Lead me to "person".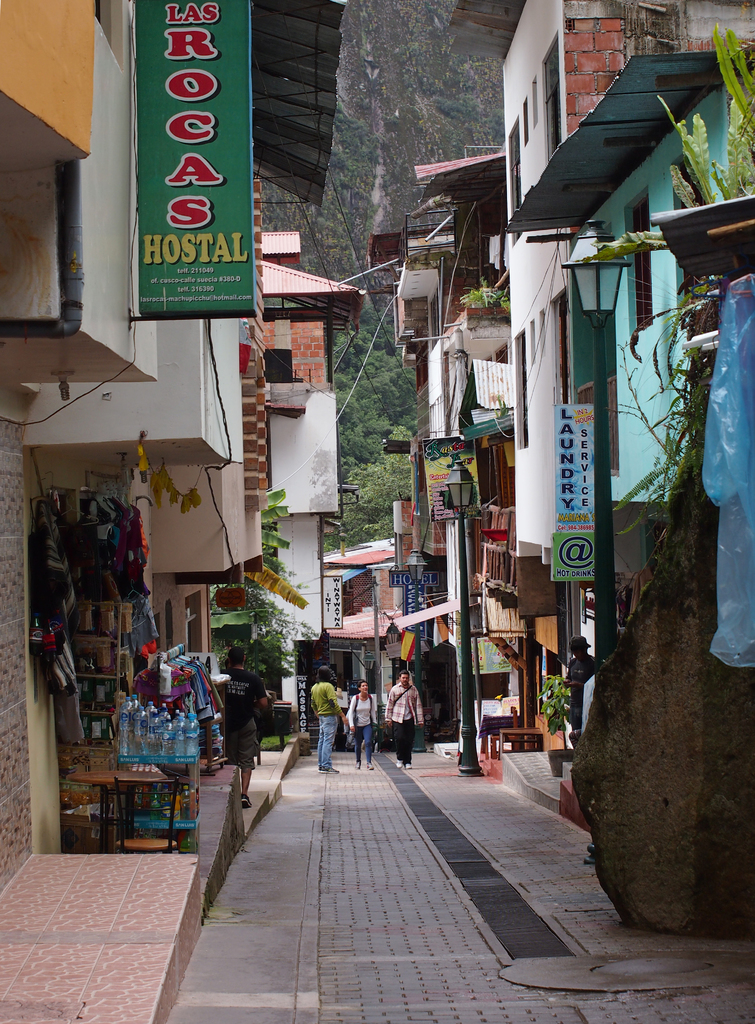
Lead to left=348, top=680, right=375, bottom=769.
